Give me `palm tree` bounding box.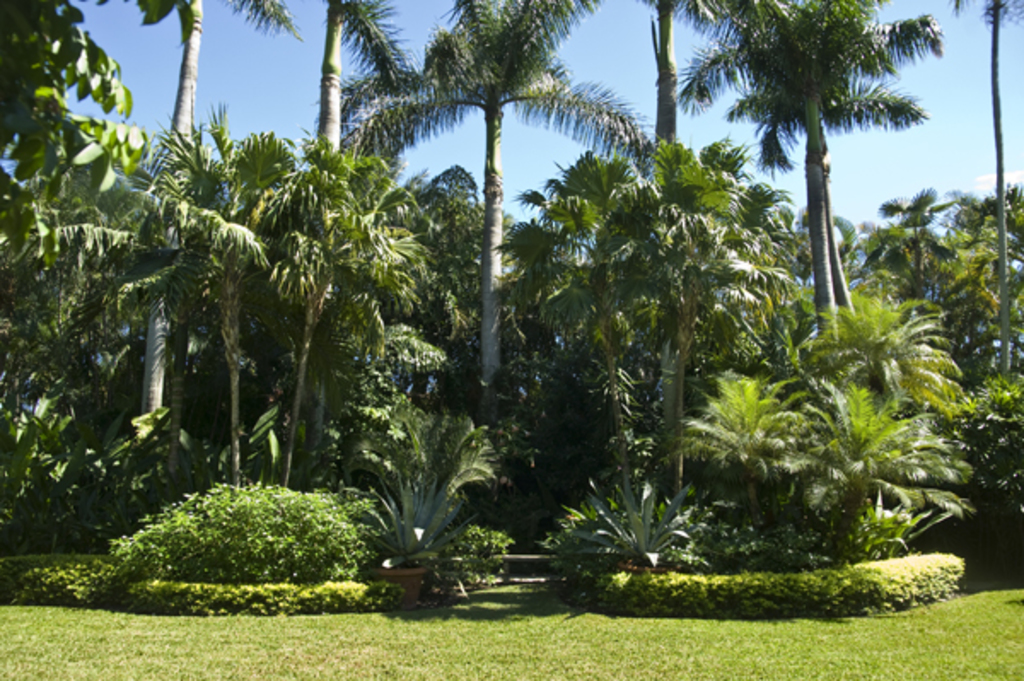
{"x1": 94, "y1": 0, "x2": 203, "y2": 408}.
